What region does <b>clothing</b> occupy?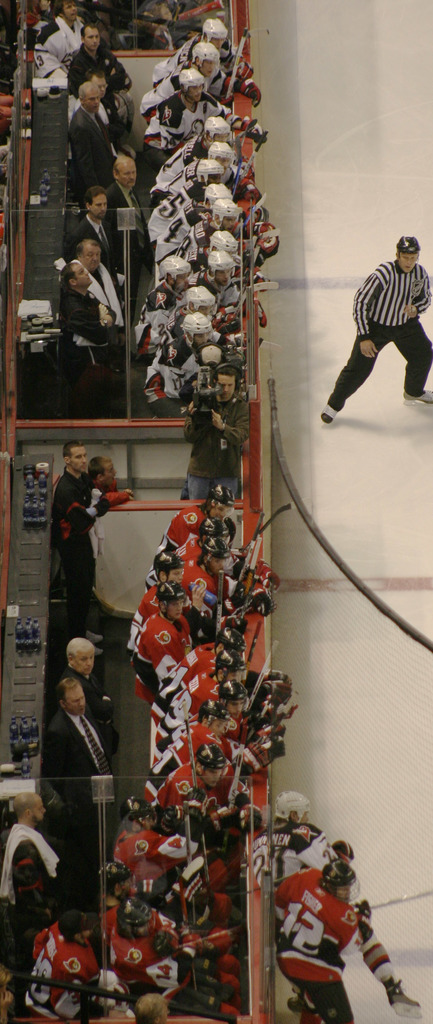
BBox(90, 89, 134, 134).
